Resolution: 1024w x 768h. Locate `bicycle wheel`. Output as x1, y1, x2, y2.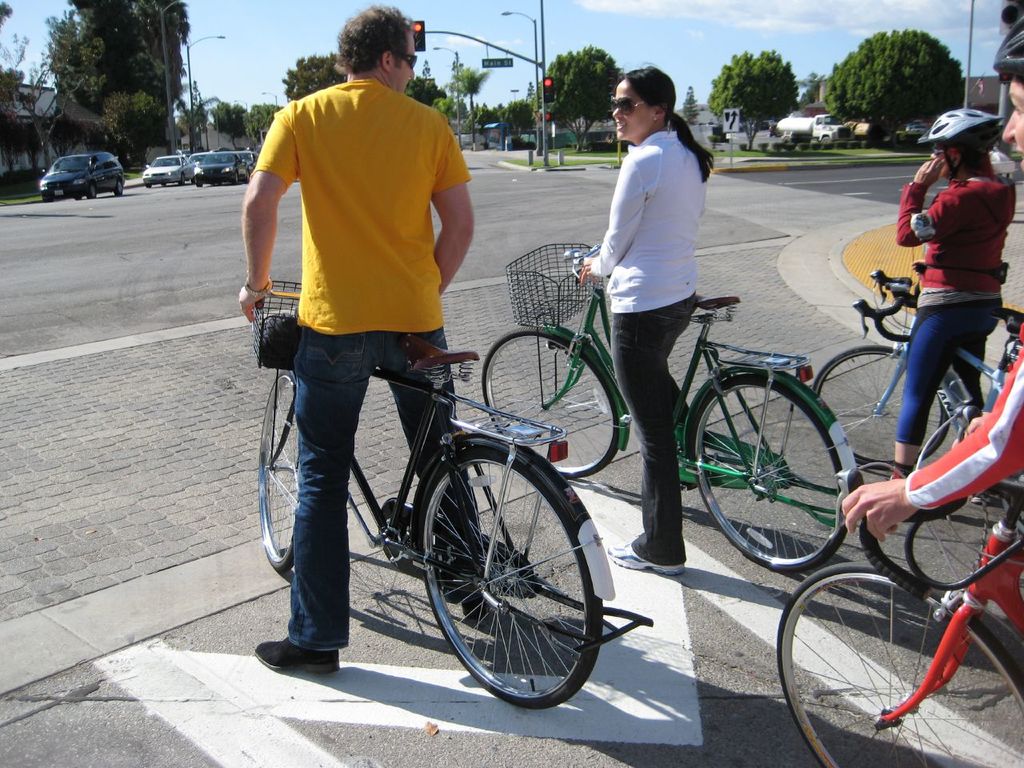
817, 346, 971, 495.
